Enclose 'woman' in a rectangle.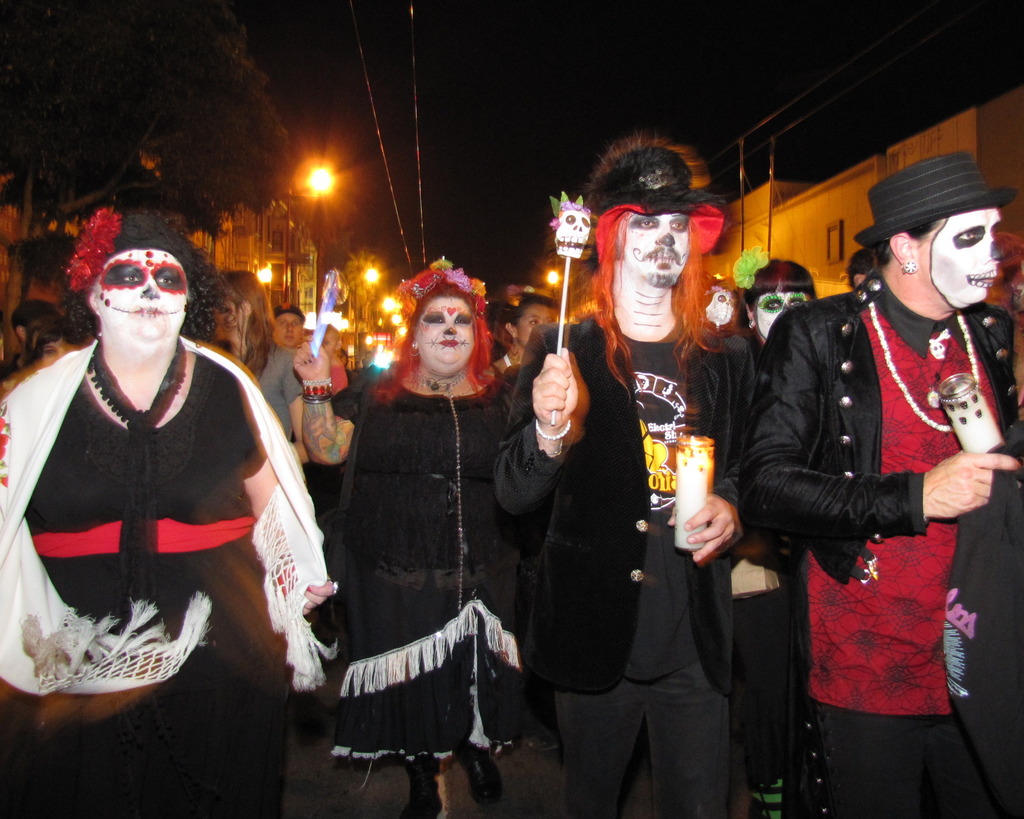
left=487, top=289, right=572, bottom=373.
